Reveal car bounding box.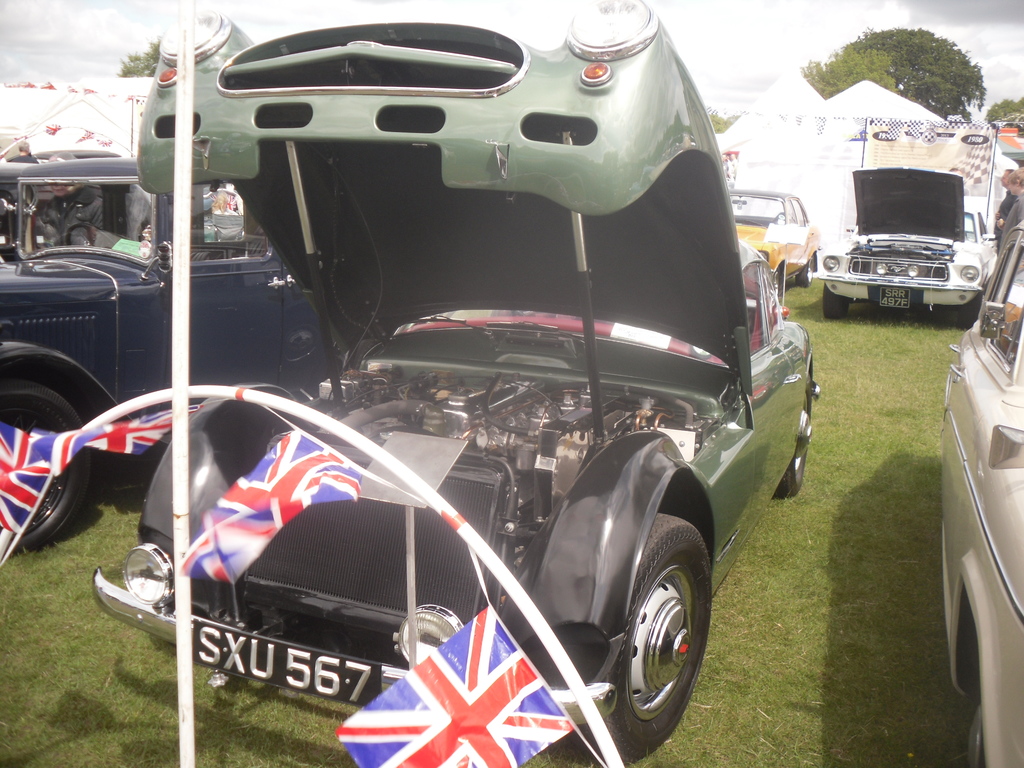
Revealed: [820,167,999,316].
